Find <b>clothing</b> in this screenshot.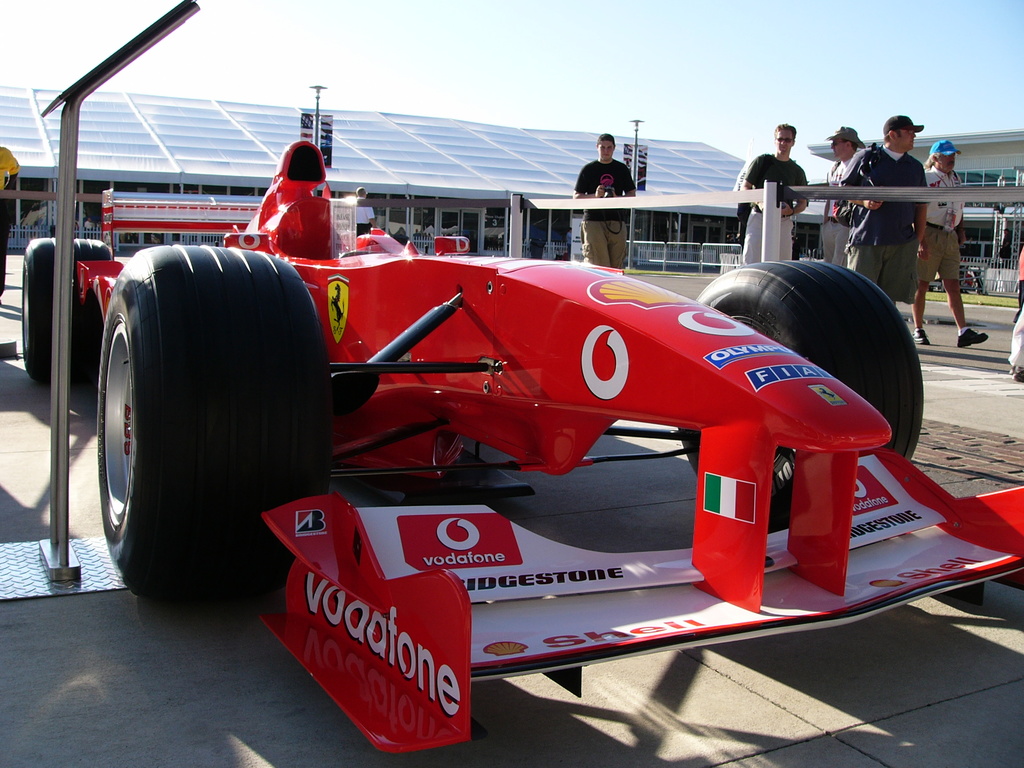
The bounding box for <b>clothing</b> is bbox(922, 167, 977, 327).
